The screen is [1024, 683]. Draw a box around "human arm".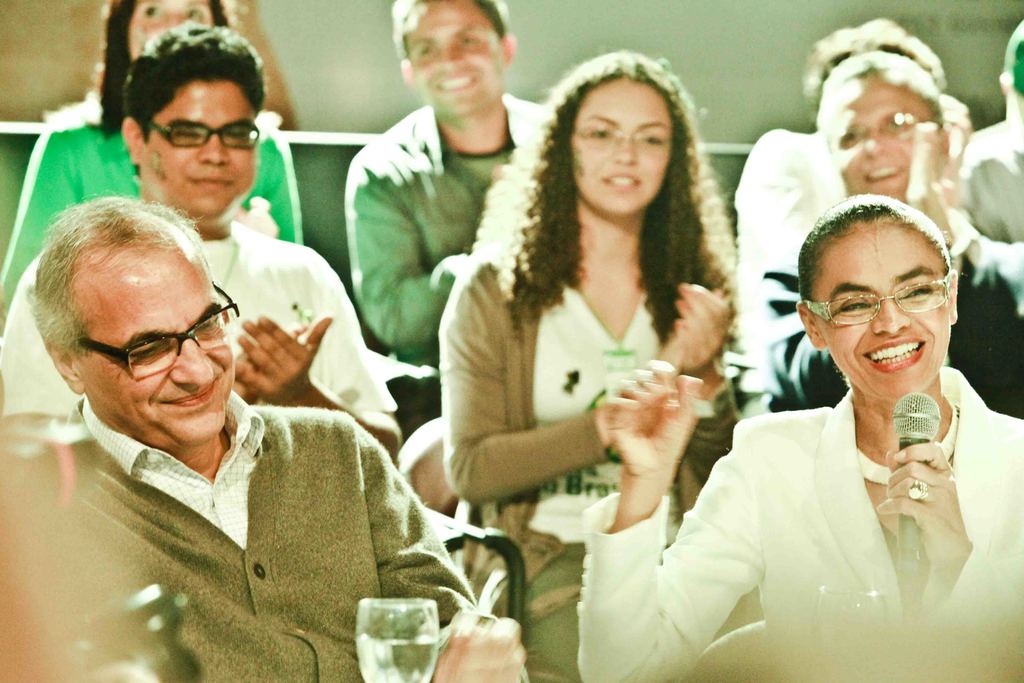
(x1=344, y1=416, x2=475, y2=635).
